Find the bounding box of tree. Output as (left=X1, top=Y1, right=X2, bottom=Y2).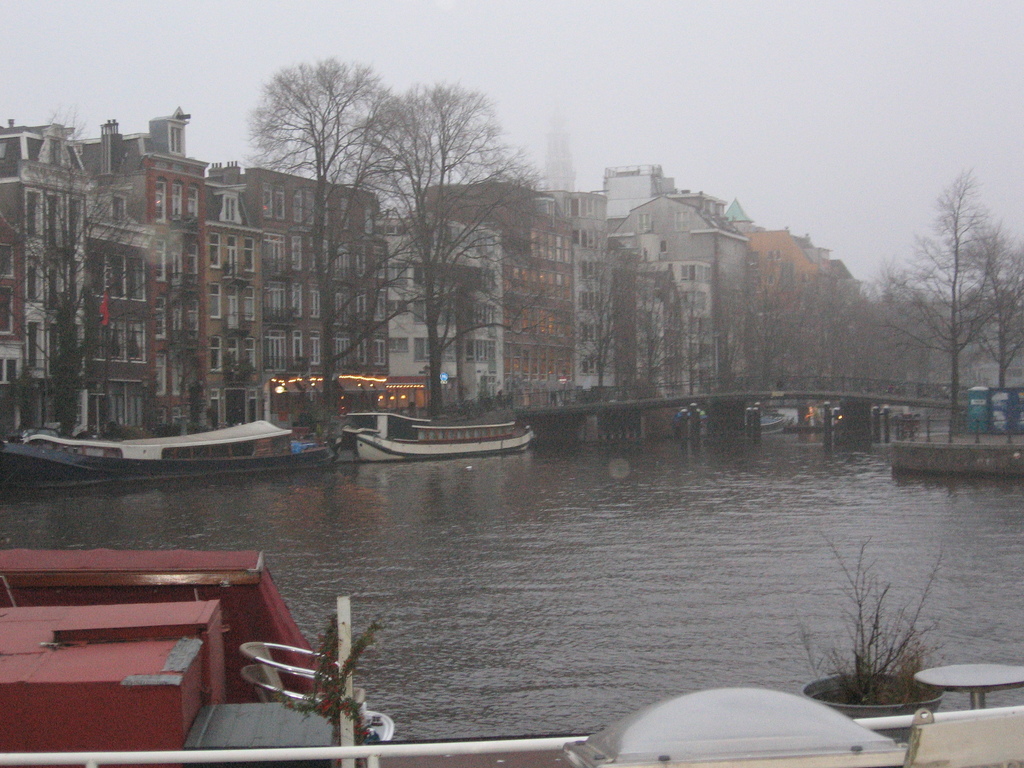
(left=901, top=150, right=1013, bottom=433).
